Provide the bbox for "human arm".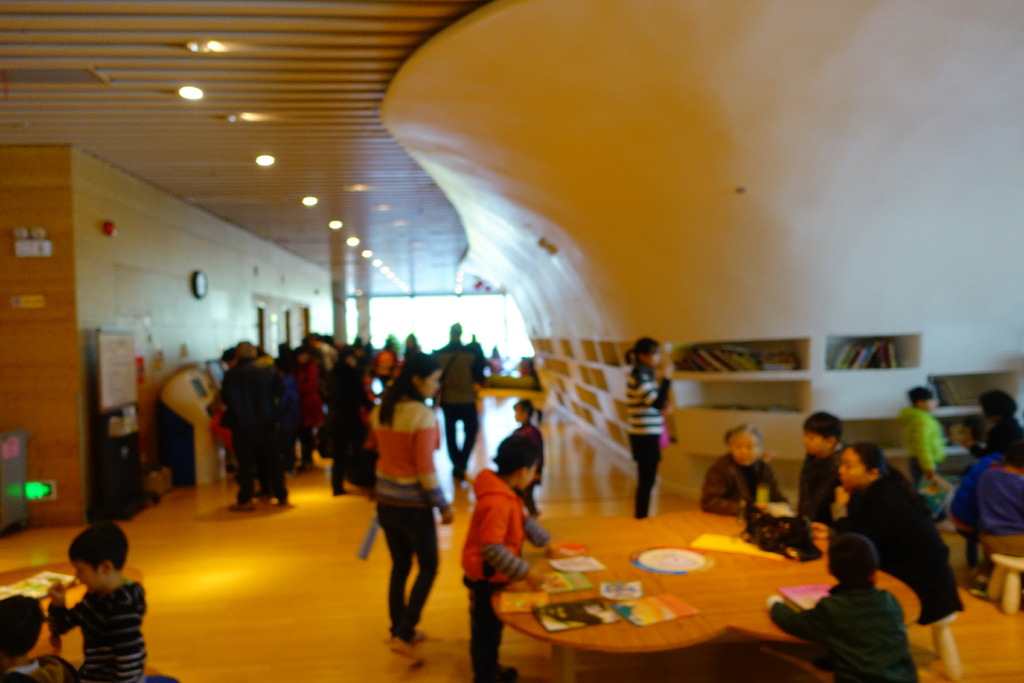
Rect(522, 511, 552, 554).
